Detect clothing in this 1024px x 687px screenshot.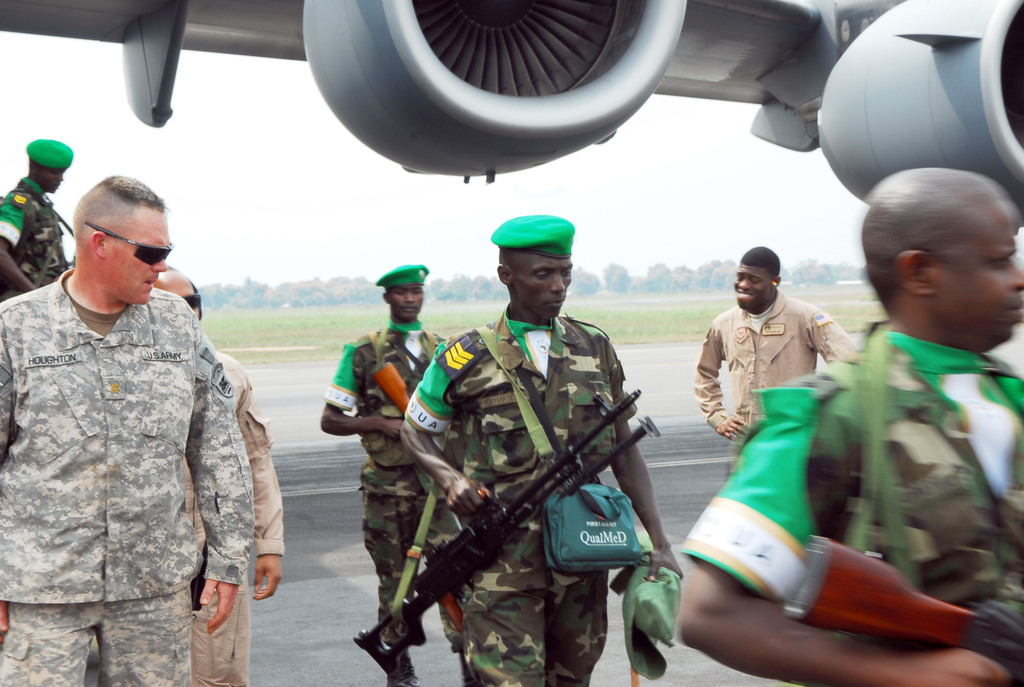
Detection: (684, 329, 1023, 686).
